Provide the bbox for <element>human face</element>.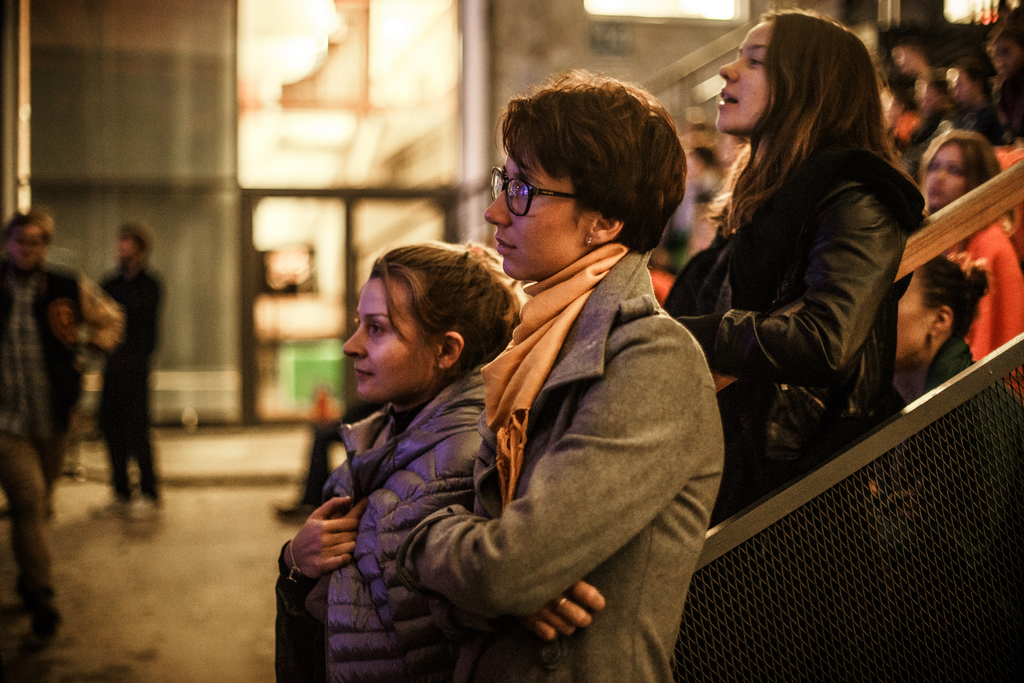
select_region(484, 152, 585, 281).
